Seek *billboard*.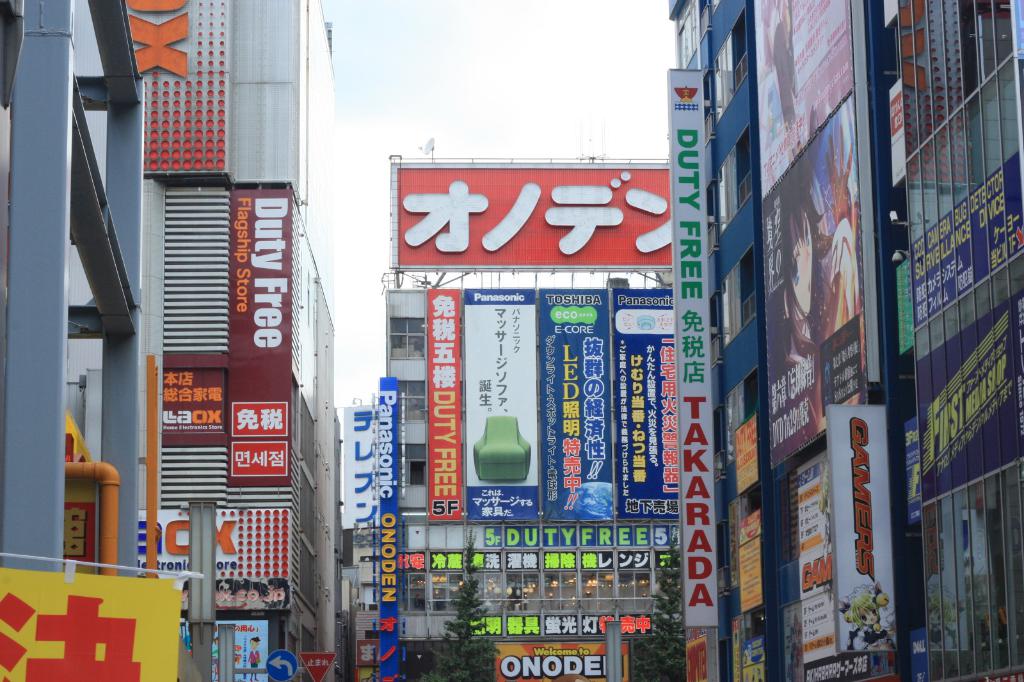
locate(753, 0, 855, 200).
